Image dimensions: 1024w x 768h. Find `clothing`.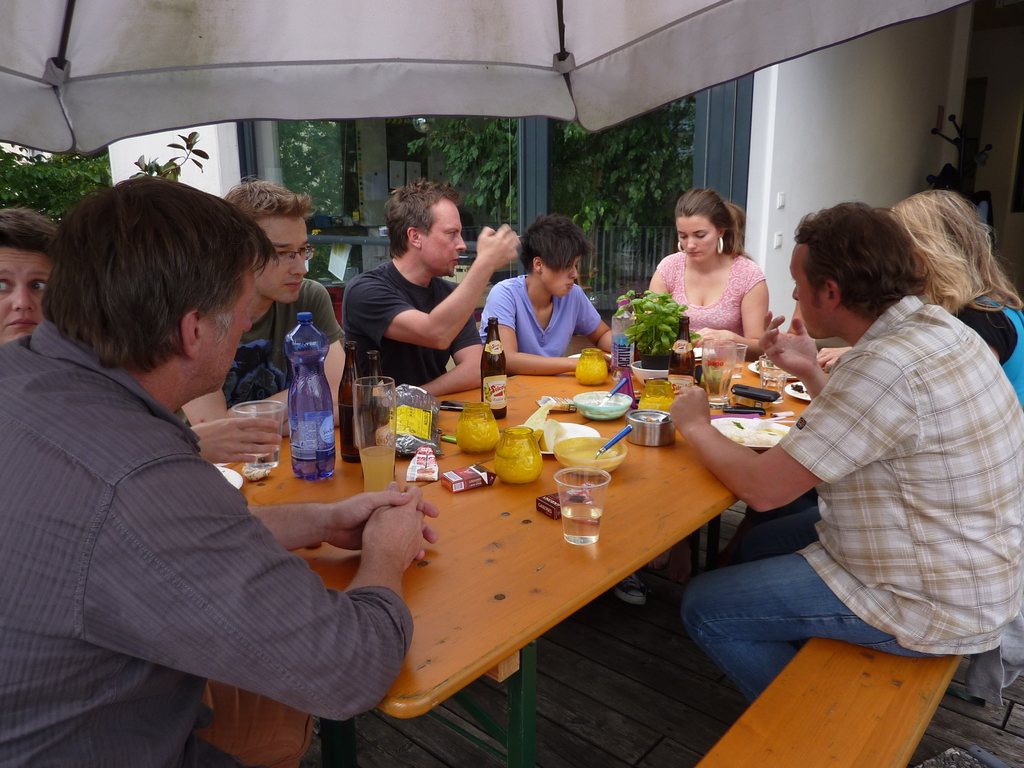
bbox=(476, 271, 604, 353).
